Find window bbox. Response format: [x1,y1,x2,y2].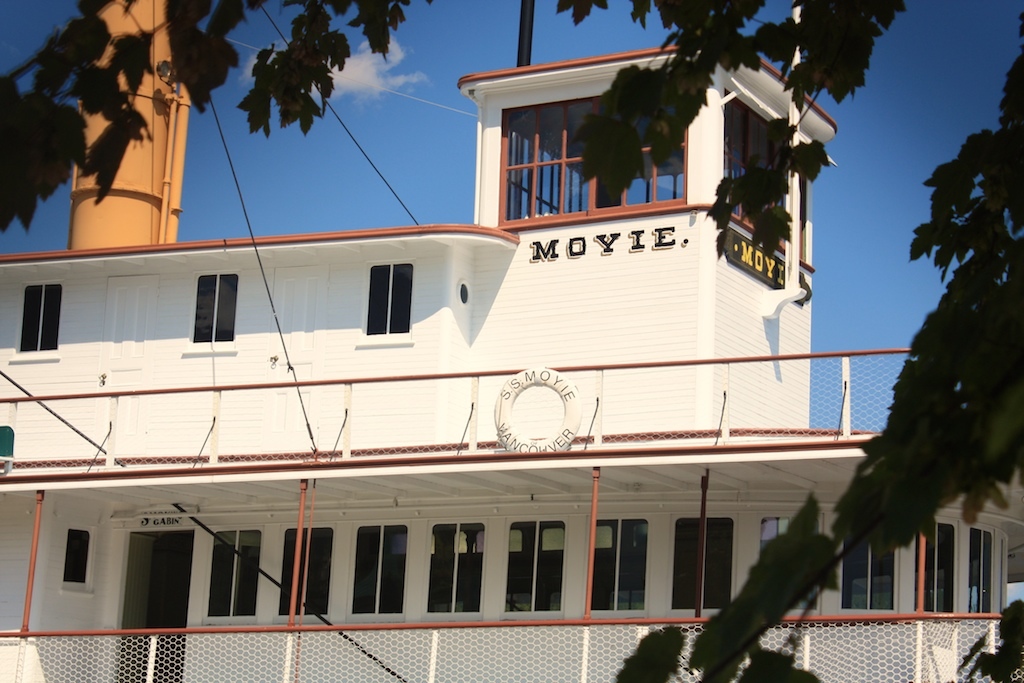
[355,262,416,345].
